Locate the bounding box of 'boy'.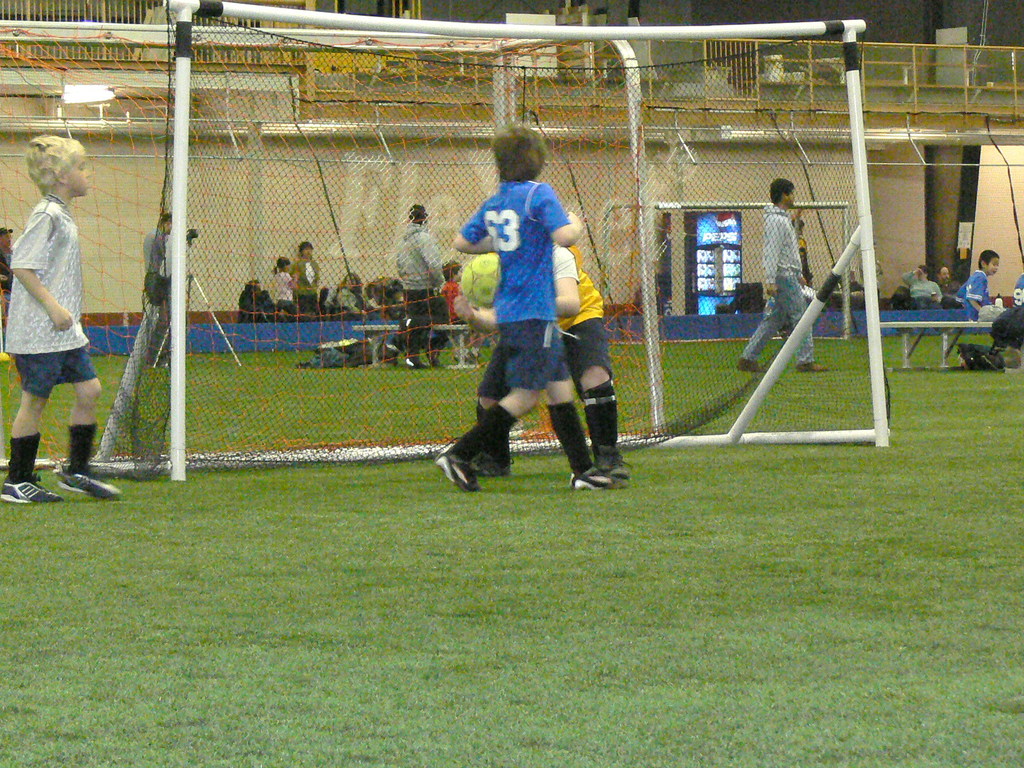
Bounding box: (x1=442, y1=241, x2=634, y2=481).
